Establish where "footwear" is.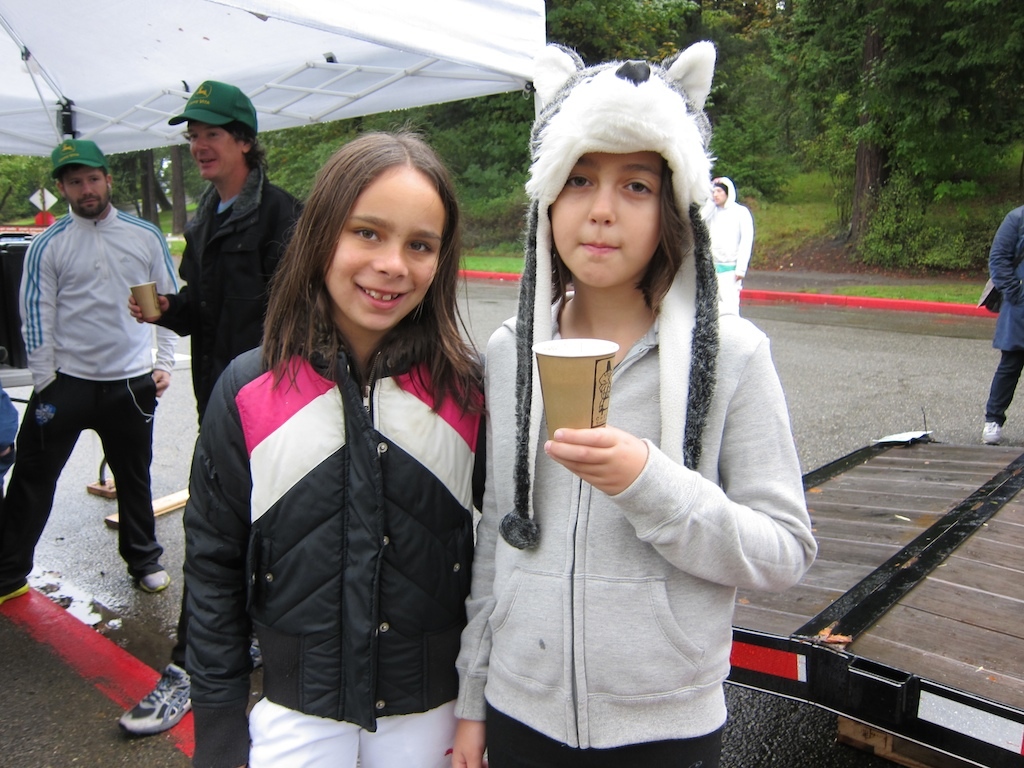
Established at BBox(250, 634, 262, 665).
